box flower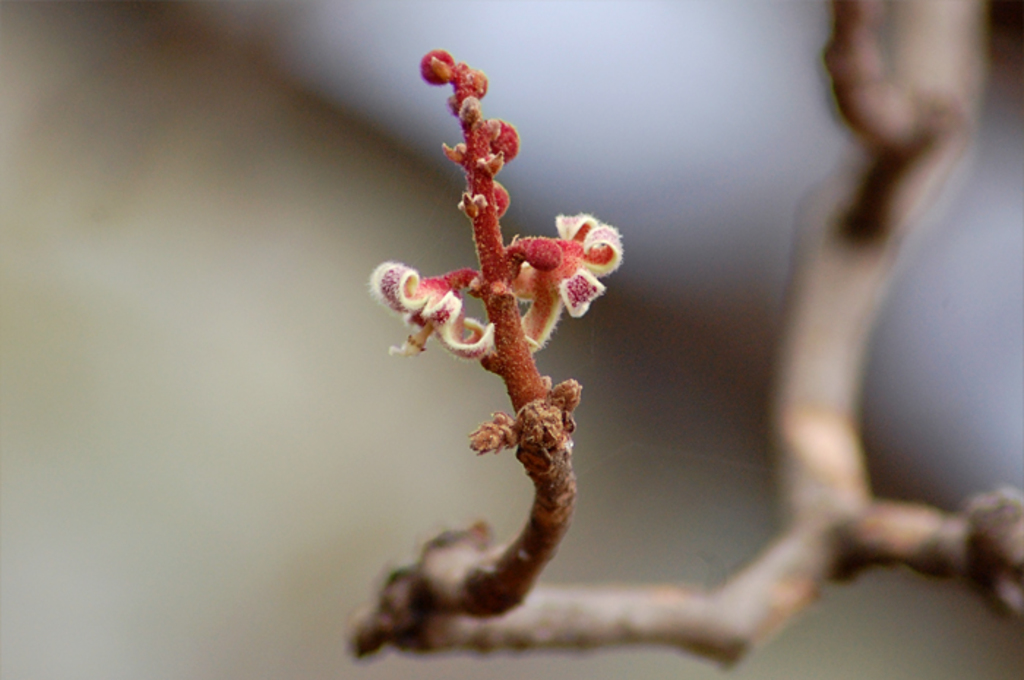
rect(508, 214, 622, 354)
